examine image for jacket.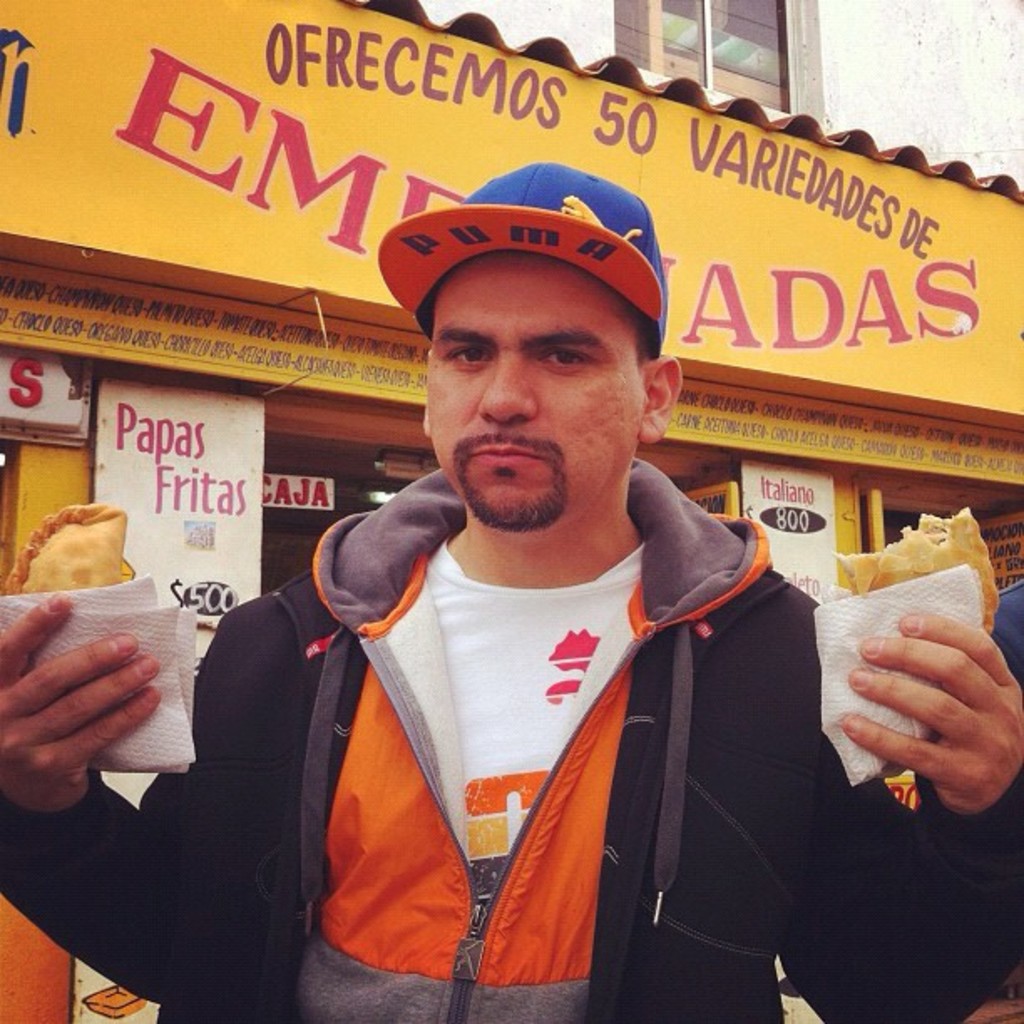
Examination result: [0,462,1022,1022].
